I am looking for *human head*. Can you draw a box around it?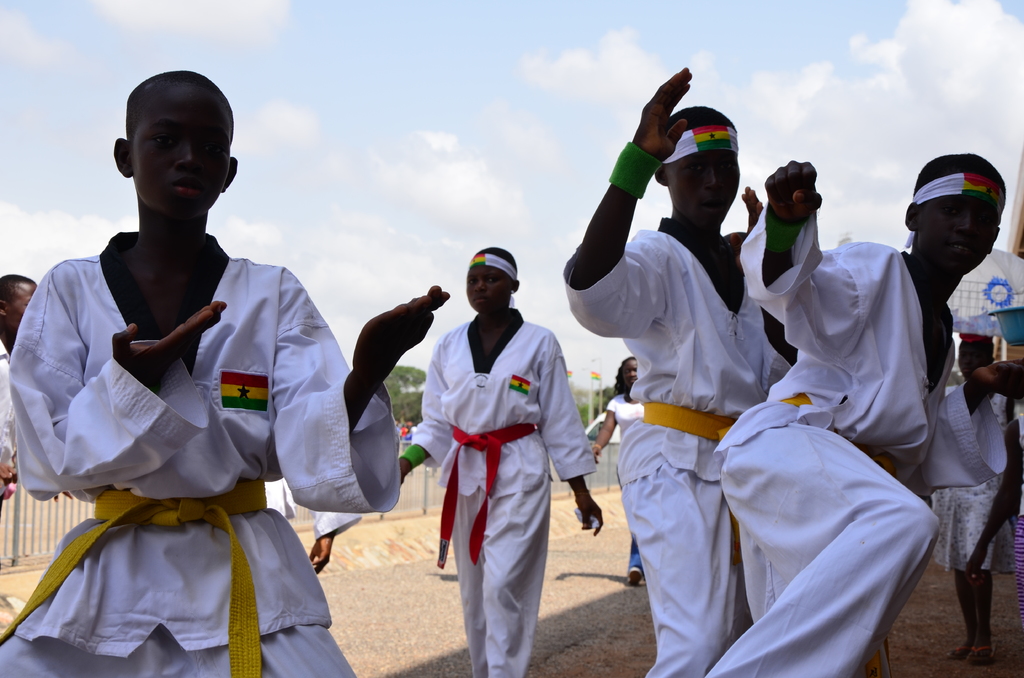
Sure, the bounding box is bbox=(0, 276, 40, 343).
